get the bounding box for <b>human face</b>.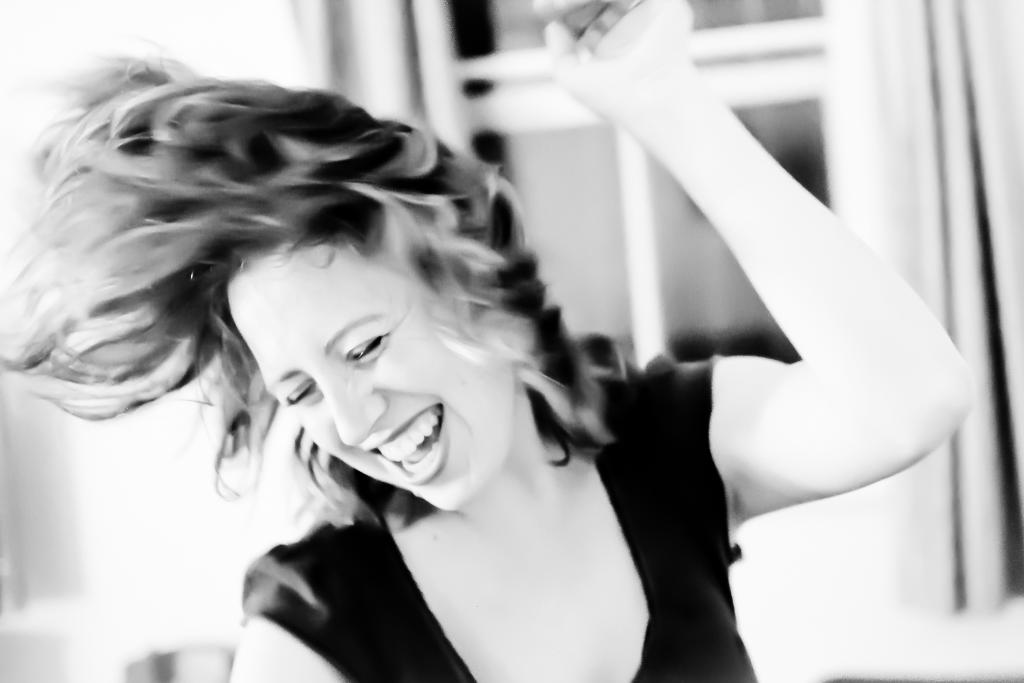
rect(224, 242, 516, 513).
